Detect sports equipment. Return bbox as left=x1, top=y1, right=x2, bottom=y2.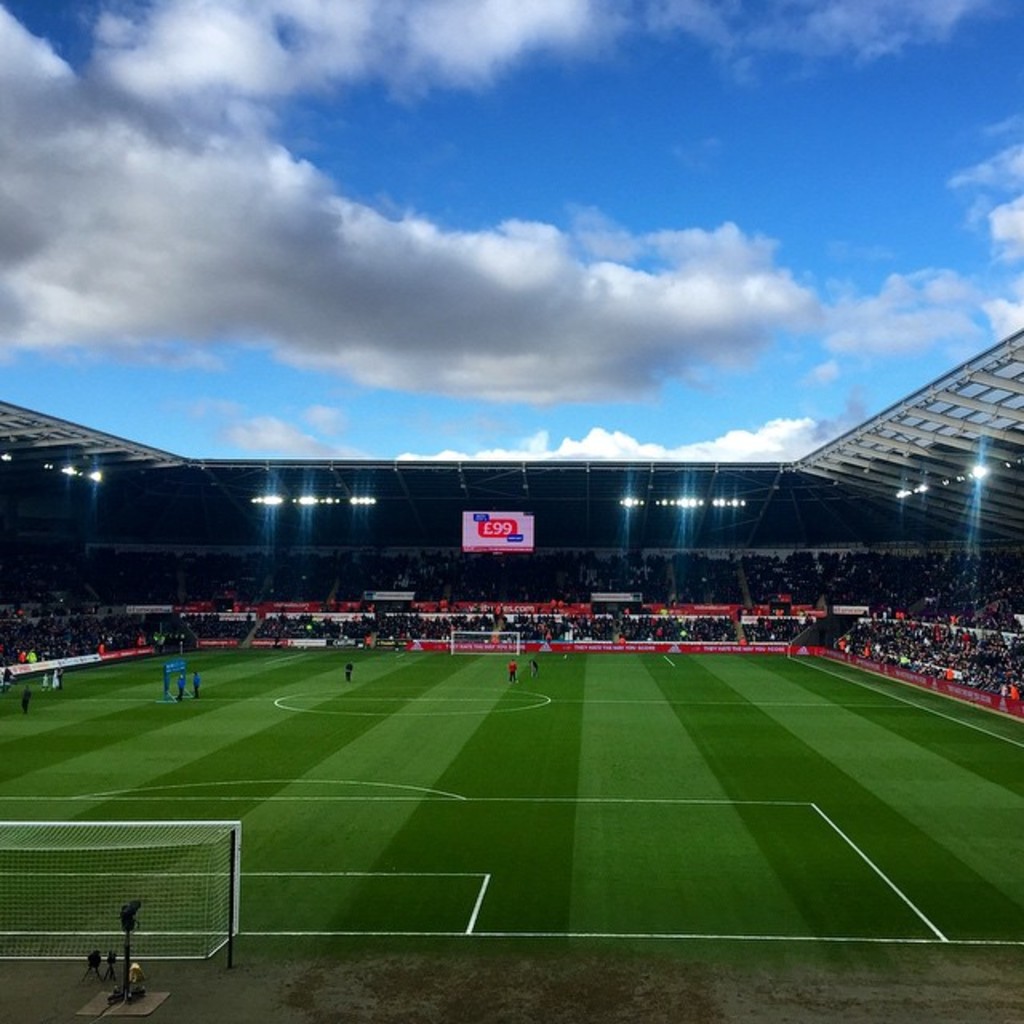
left=0, top=819, right=245, bottom=966.
